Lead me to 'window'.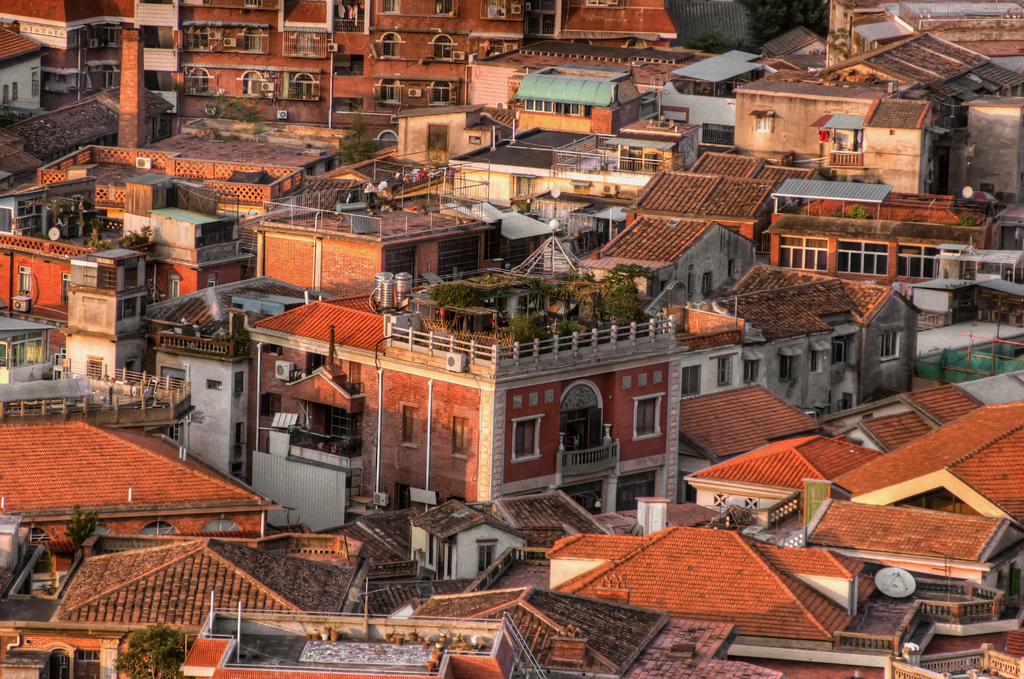
Lead to [429, 76, 452, 104].
